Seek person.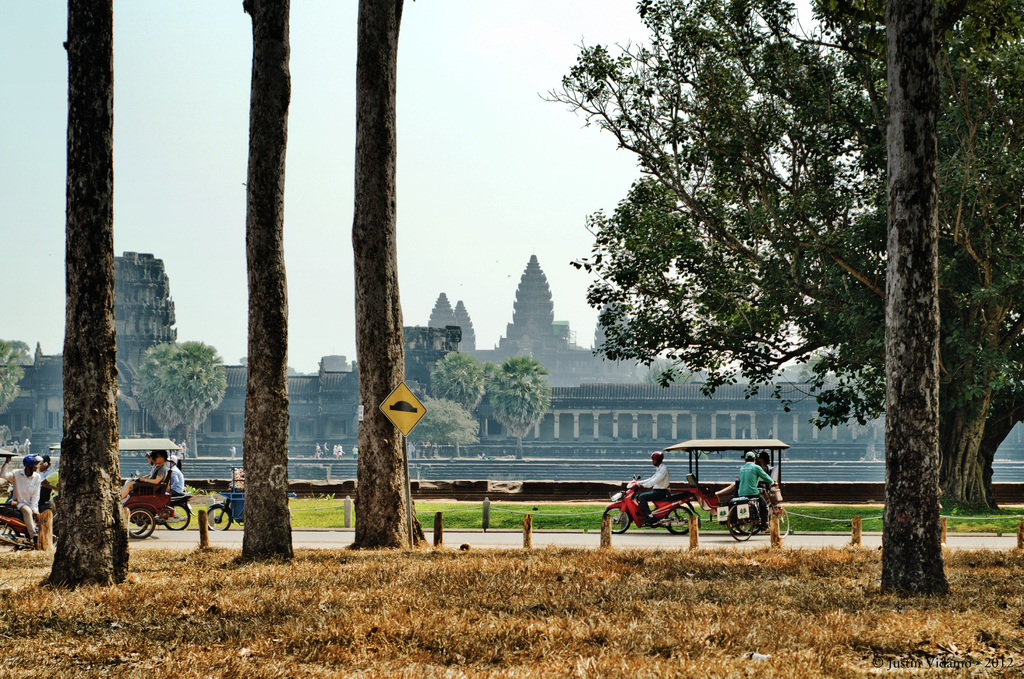
{"x1": 737, "y1": 449, "x2": 772, "y2": 506}.
